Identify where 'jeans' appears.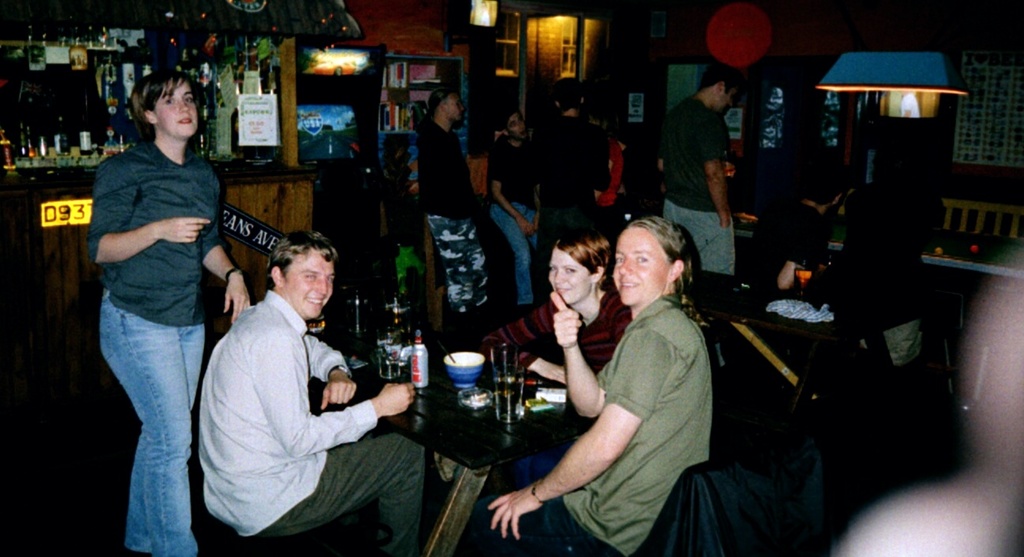
Appears at Rect(93, 269, 196, 551).
